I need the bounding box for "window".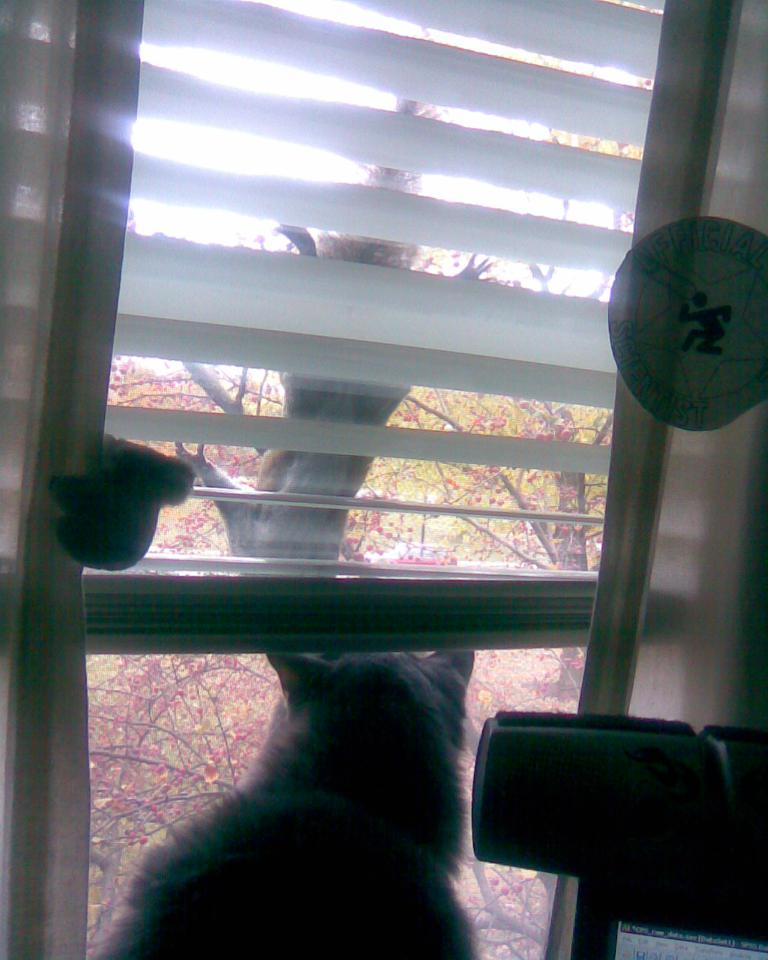
Here it is: locate(0, 0, 767, 959).
